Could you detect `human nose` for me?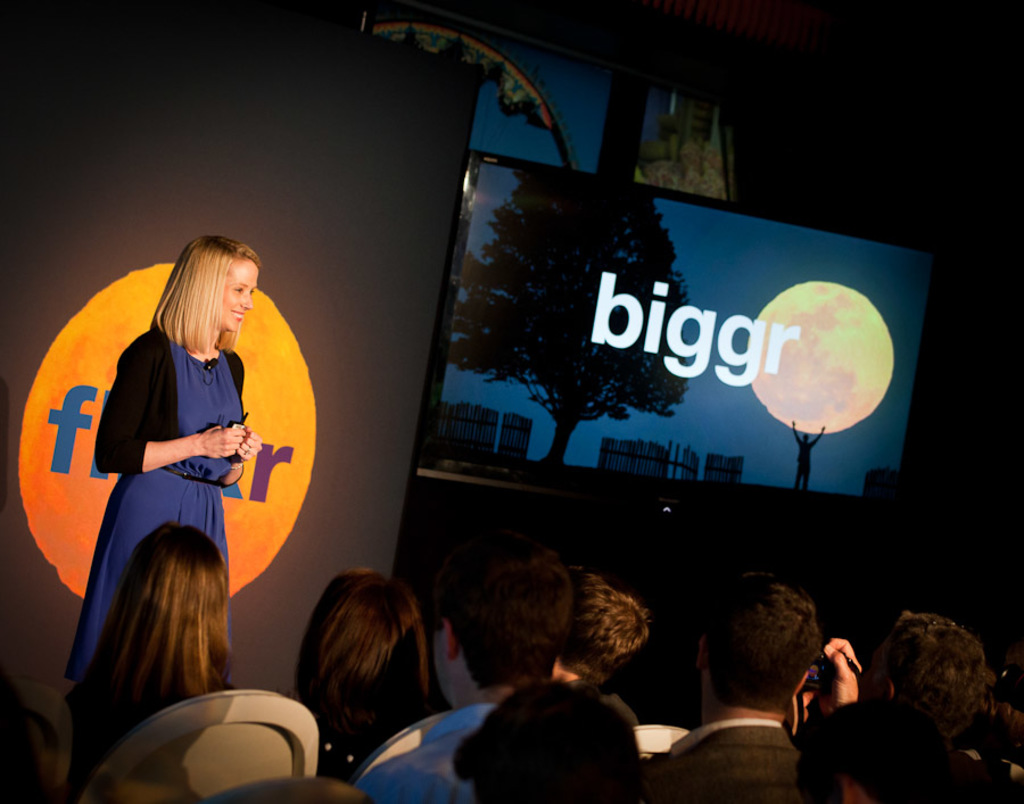
Detection result: box=[240, 292, 256, 309].
